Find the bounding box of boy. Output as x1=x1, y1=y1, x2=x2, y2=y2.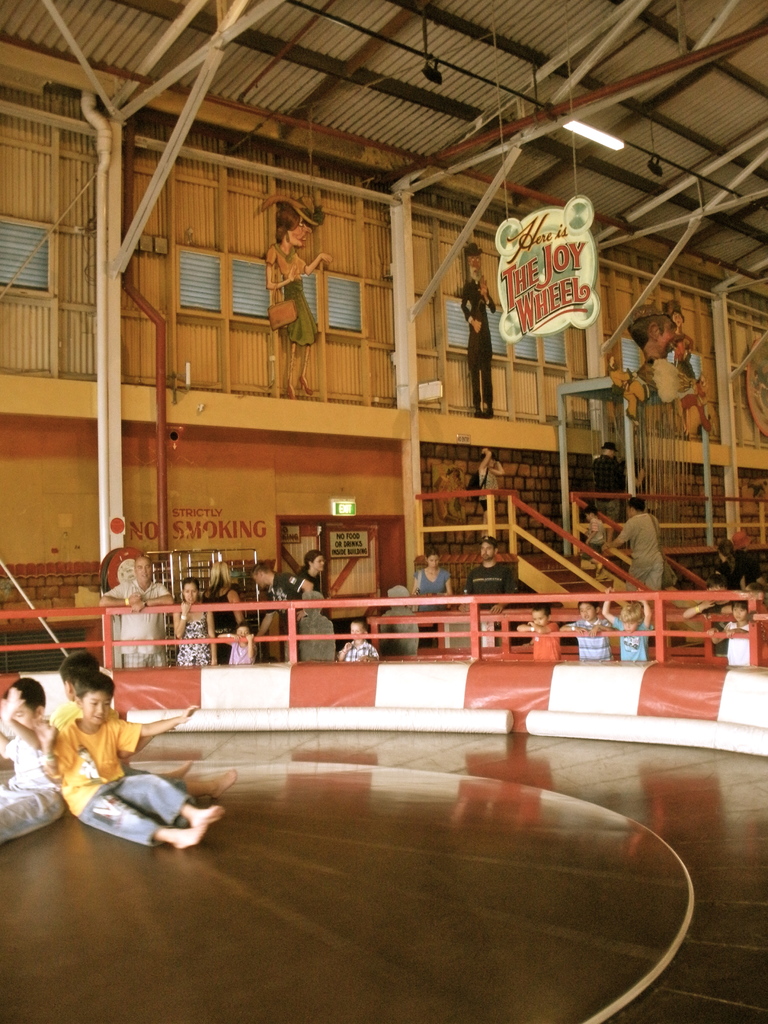
x1=49, y1=648, x2=130, y2=724.
